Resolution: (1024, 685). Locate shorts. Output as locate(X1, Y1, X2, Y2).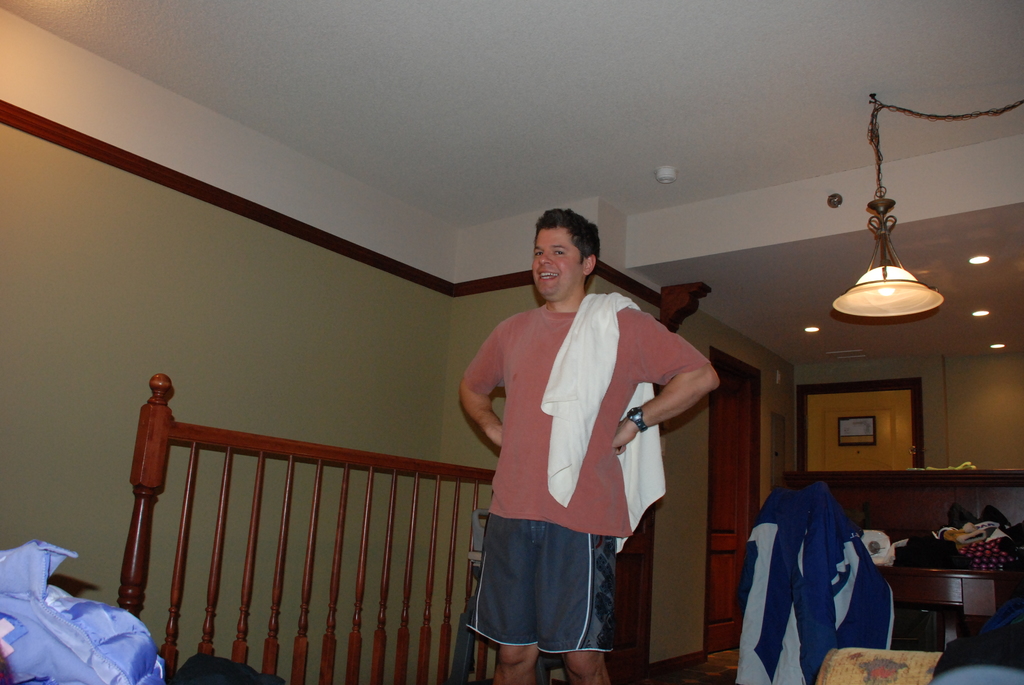
locate(461, 522, 636, 663).
